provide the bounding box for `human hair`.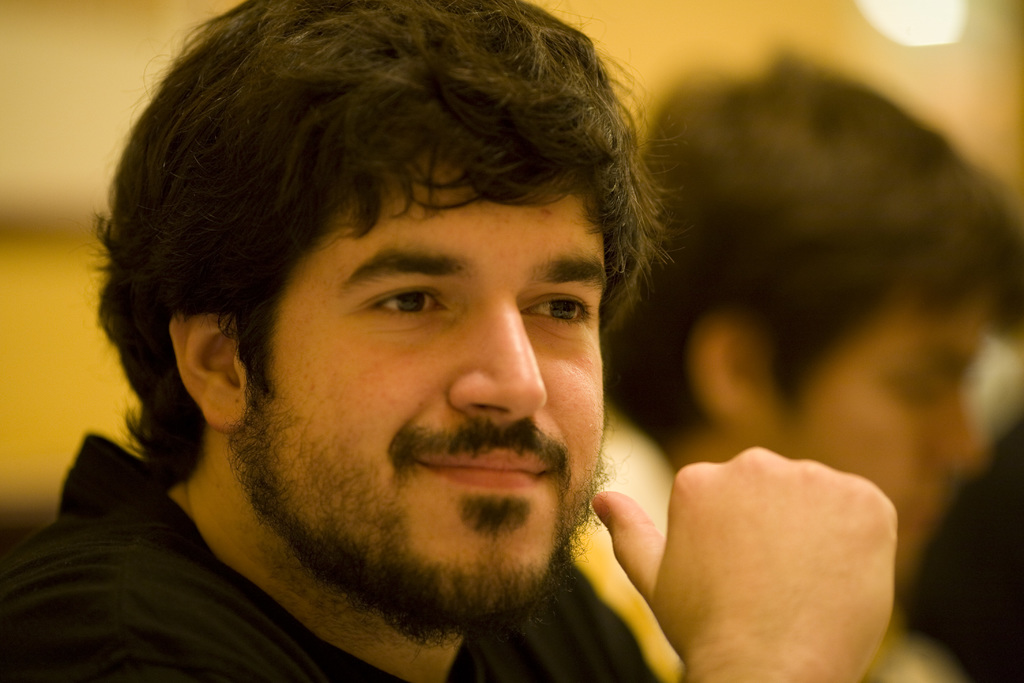
<region>90, 3, 679, 501</region>.
